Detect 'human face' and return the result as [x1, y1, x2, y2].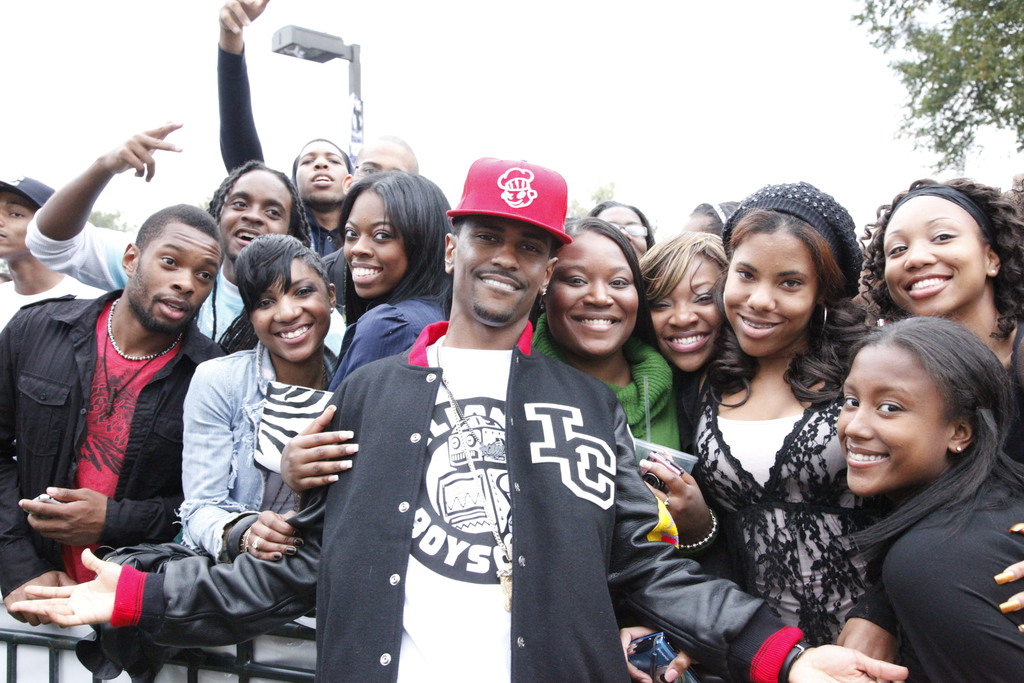
[352, 145, 412, 181].
